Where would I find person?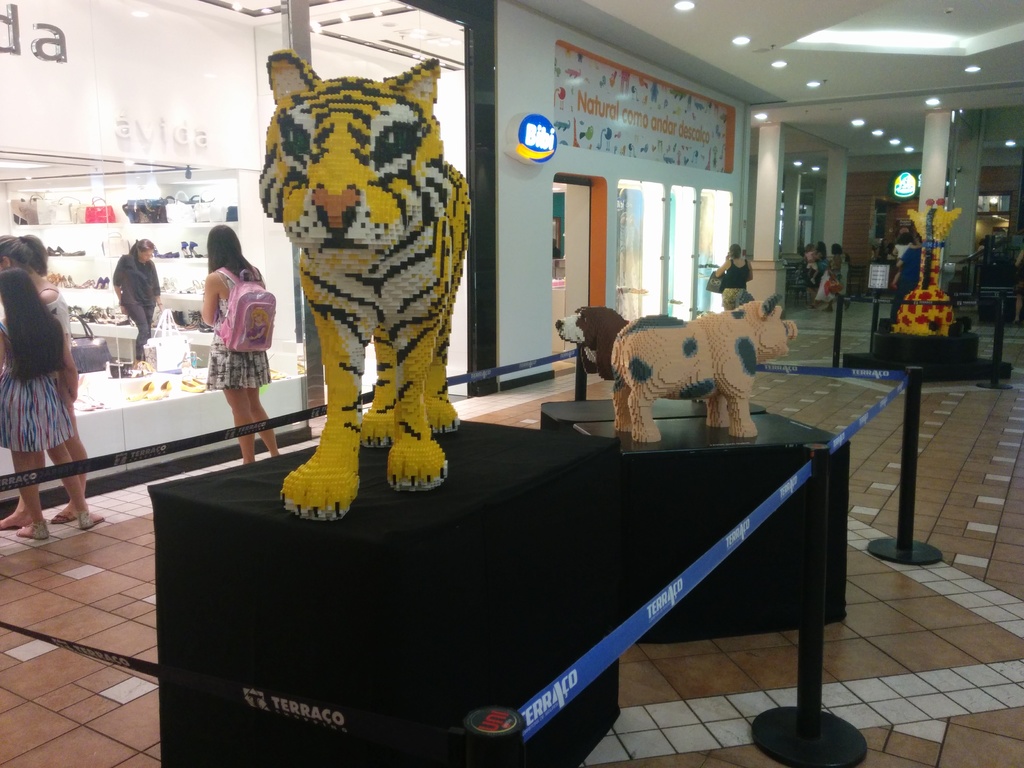
At (813, 239, 822, 278).
